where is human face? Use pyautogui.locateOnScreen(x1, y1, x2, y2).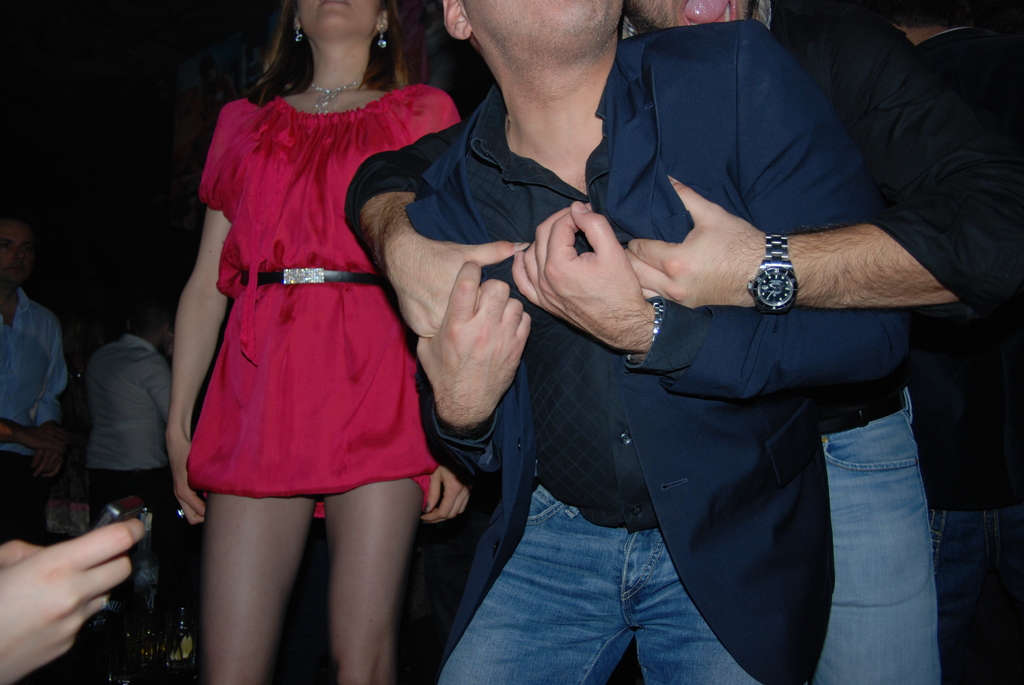
pyautogui.locateOnScreen(304, 0, 381, 38).
